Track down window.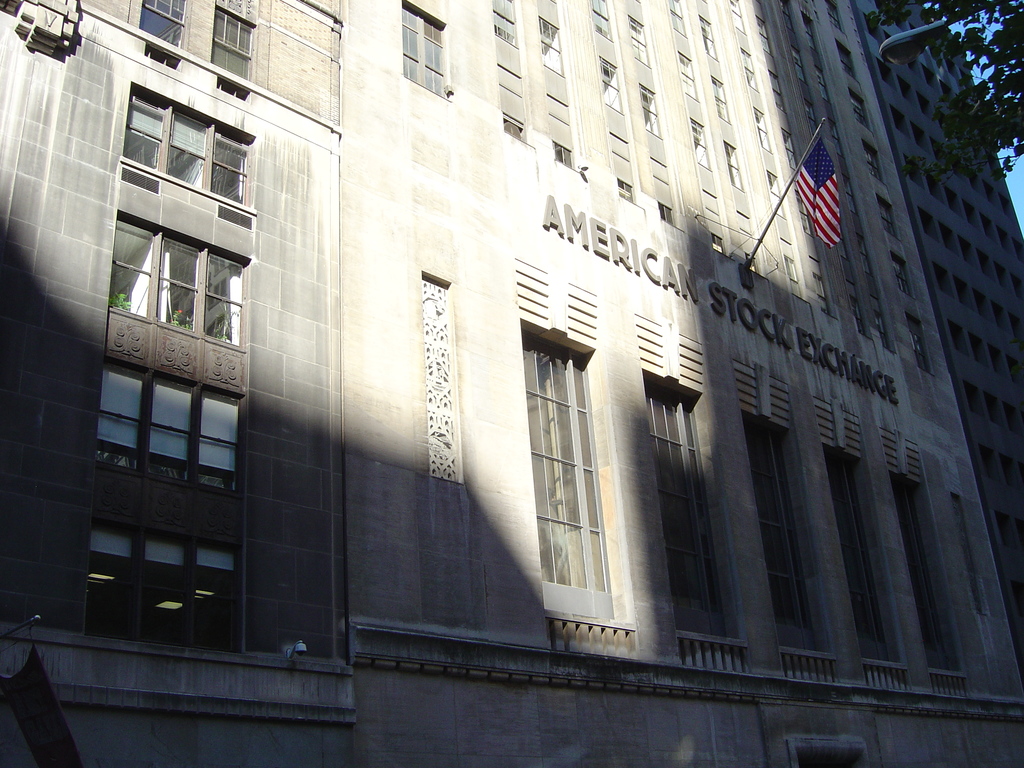
Tracked to x1=543, y1=93, x2=576, y2=170.
